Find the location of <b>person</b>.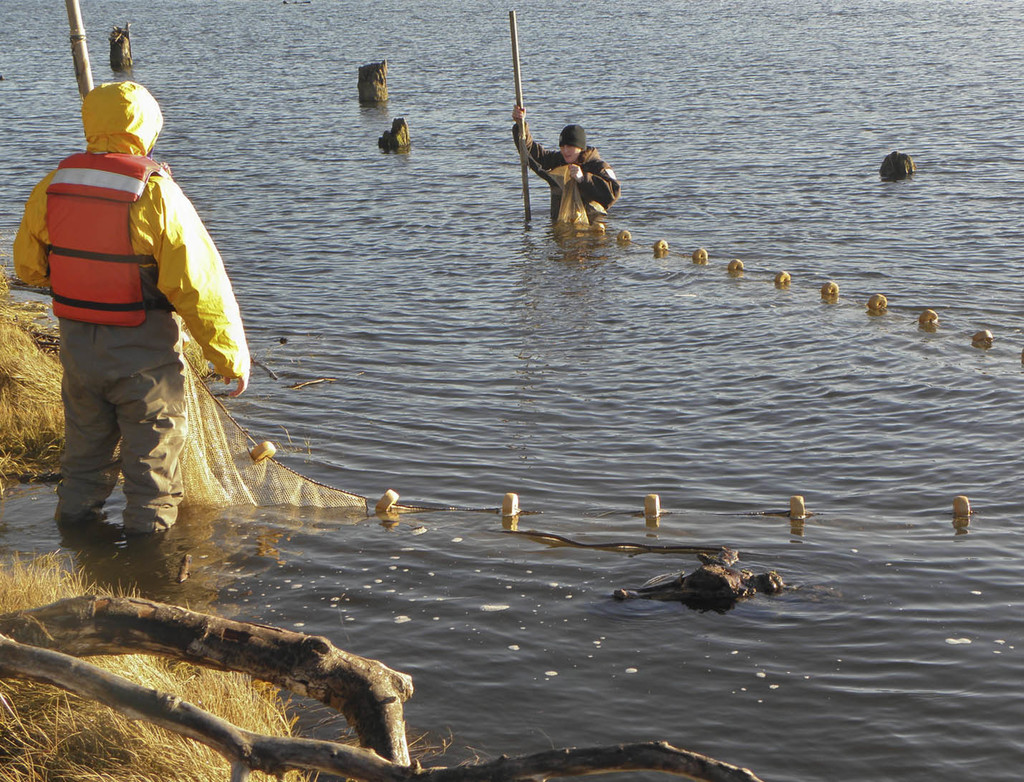
Location: <box>508,102,621,229</box>.
